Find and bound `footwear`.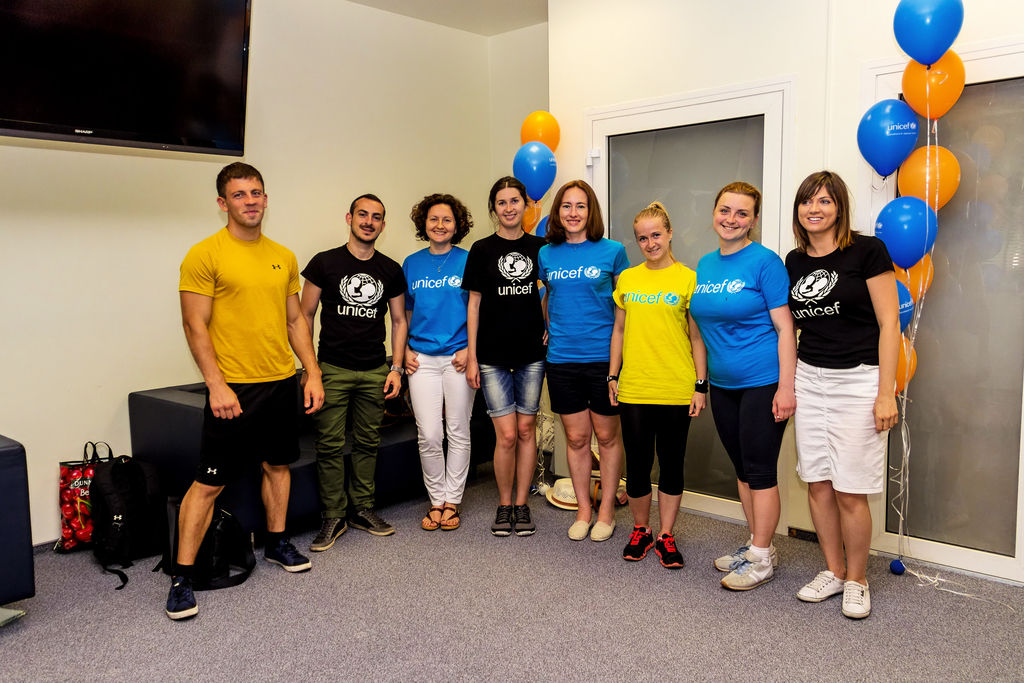
Bound: <box>493,503,515,536</box>.
